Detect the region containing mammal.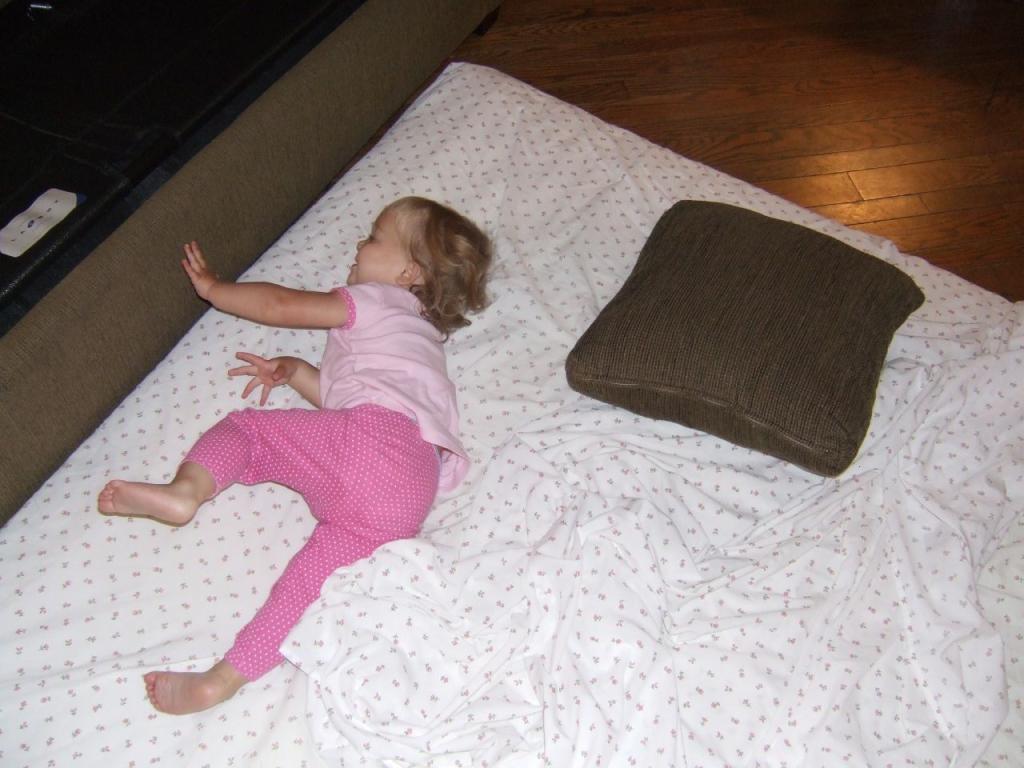
<box>111,202,514,718</box>.
